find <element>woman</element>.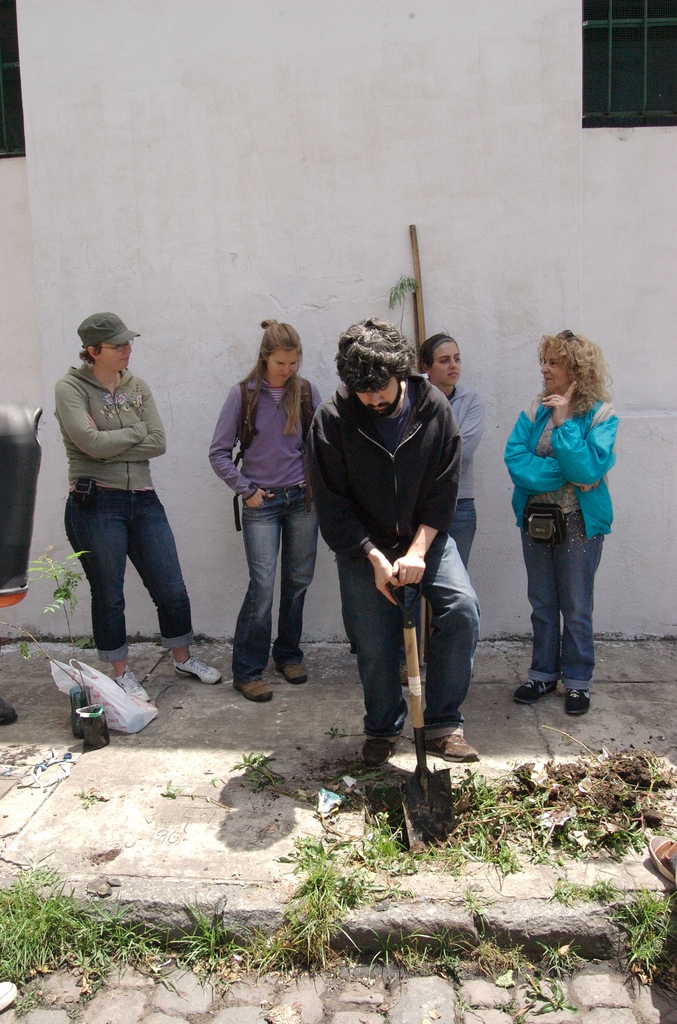
x1=420 y1=325 x2=484 y2=582.
